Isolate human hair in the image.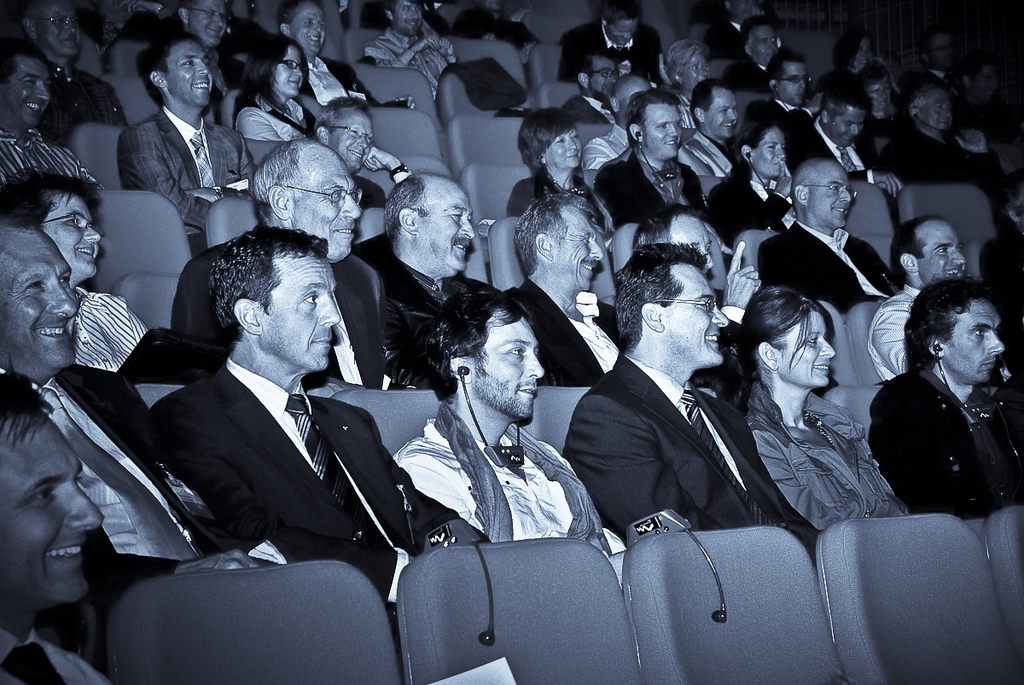
Isolated region: crop(623, 88, 681, 145).
